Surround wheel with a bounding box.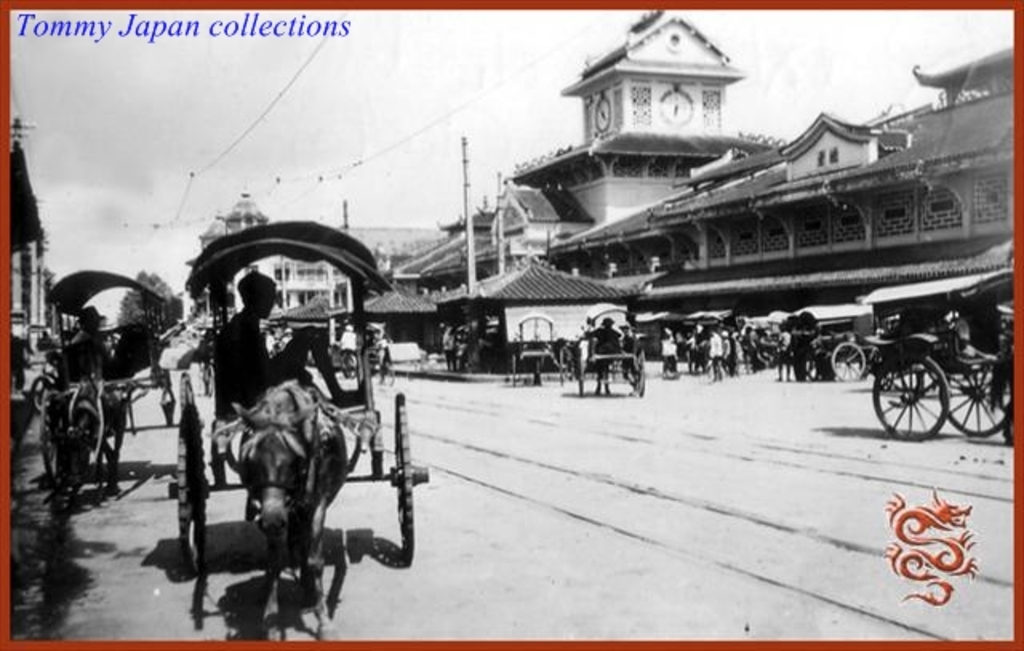
{"x1": 170, "y1": 406, "x2": 210, "y2": 574}.
